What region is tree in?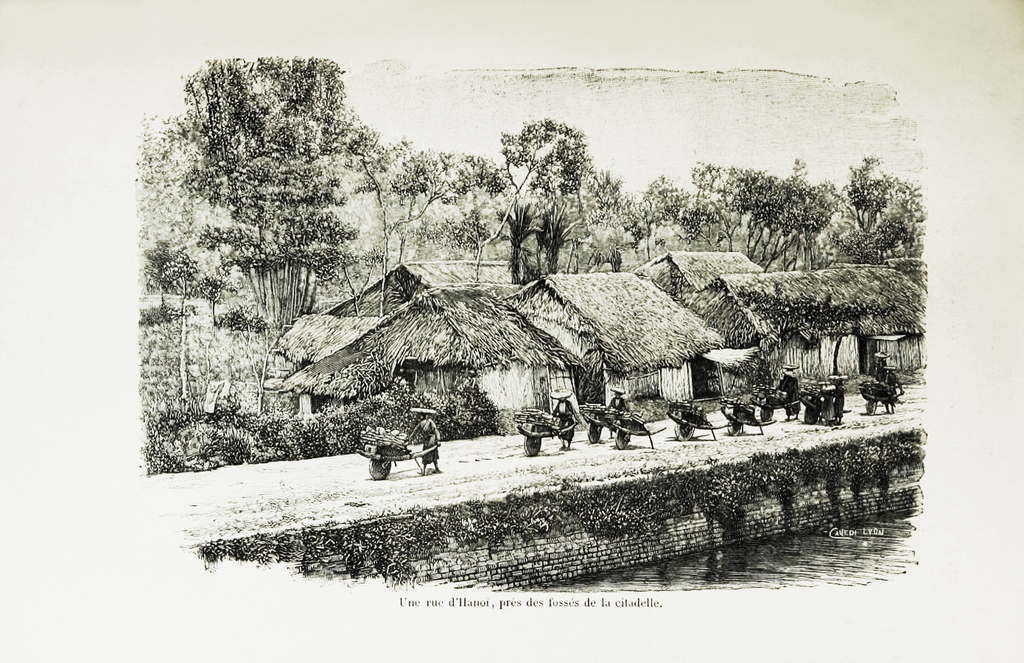
bbox=[832, 144, 924, 267].
